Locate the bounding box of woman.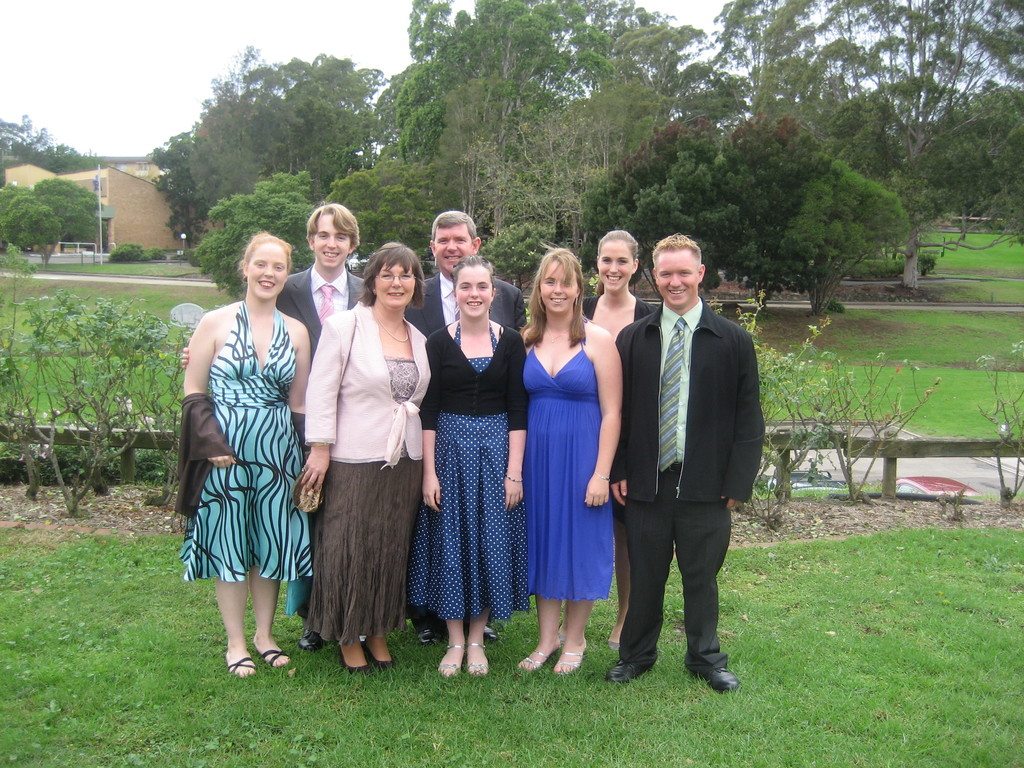
Bounding box: <bbox>513, 243, 627, 677</bbox>.
